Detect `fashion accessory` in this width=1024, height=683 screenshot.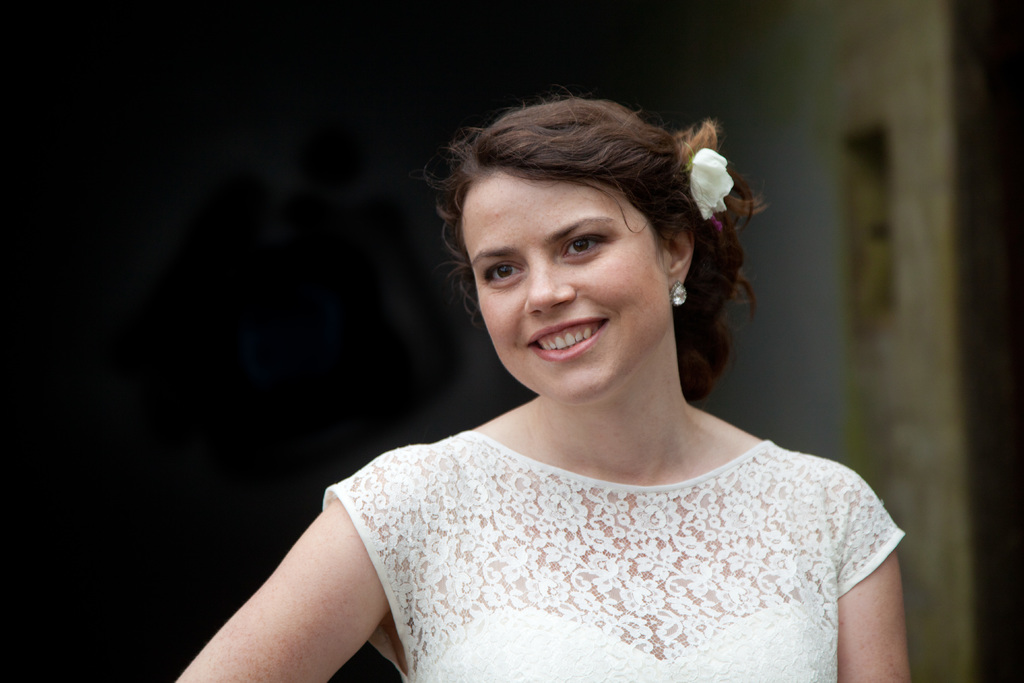
Detection: BBox(670, 279, 690, 305).
